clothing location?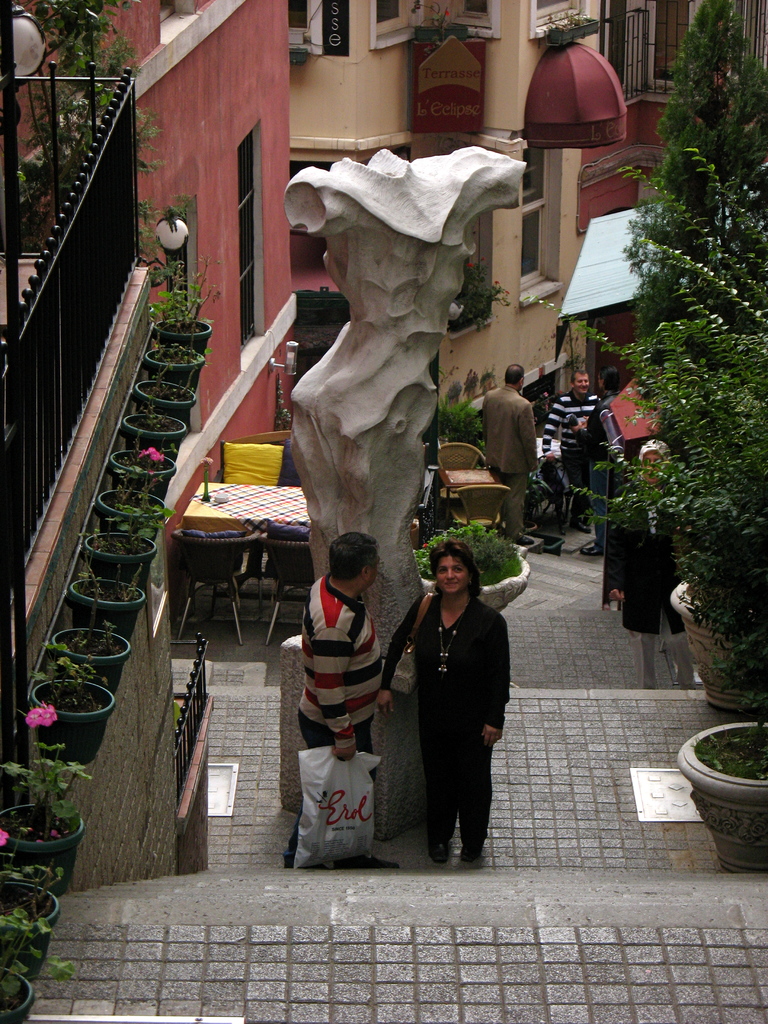
605, 479, 691, 689
